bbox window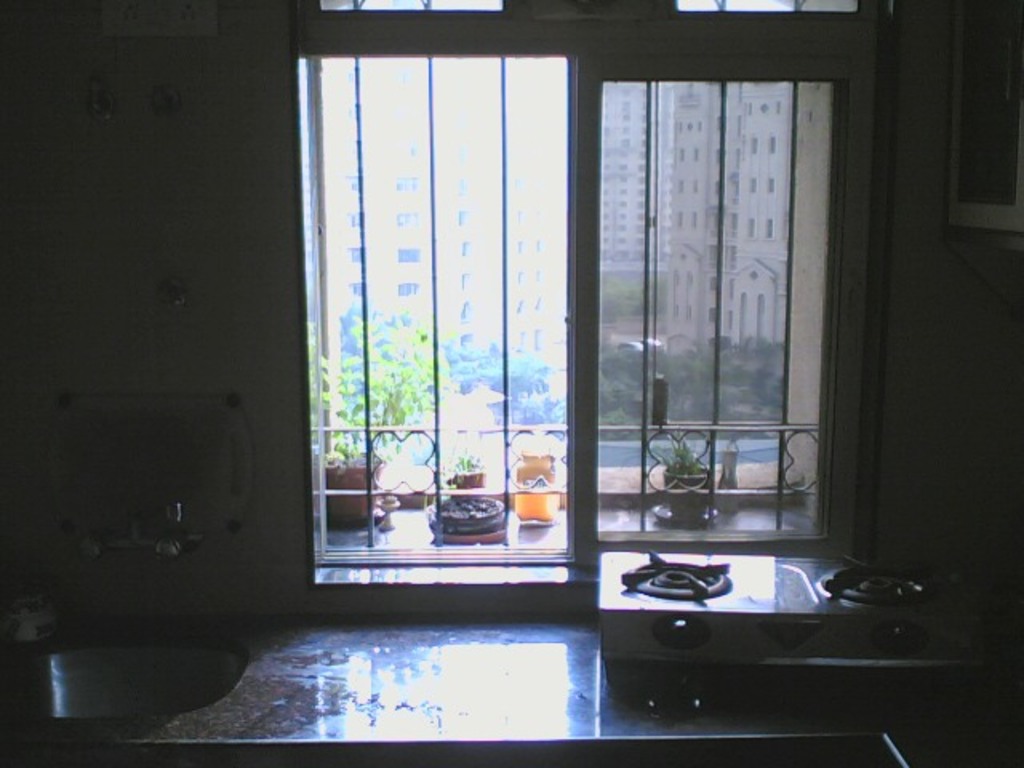
458, 269, 477, 293
